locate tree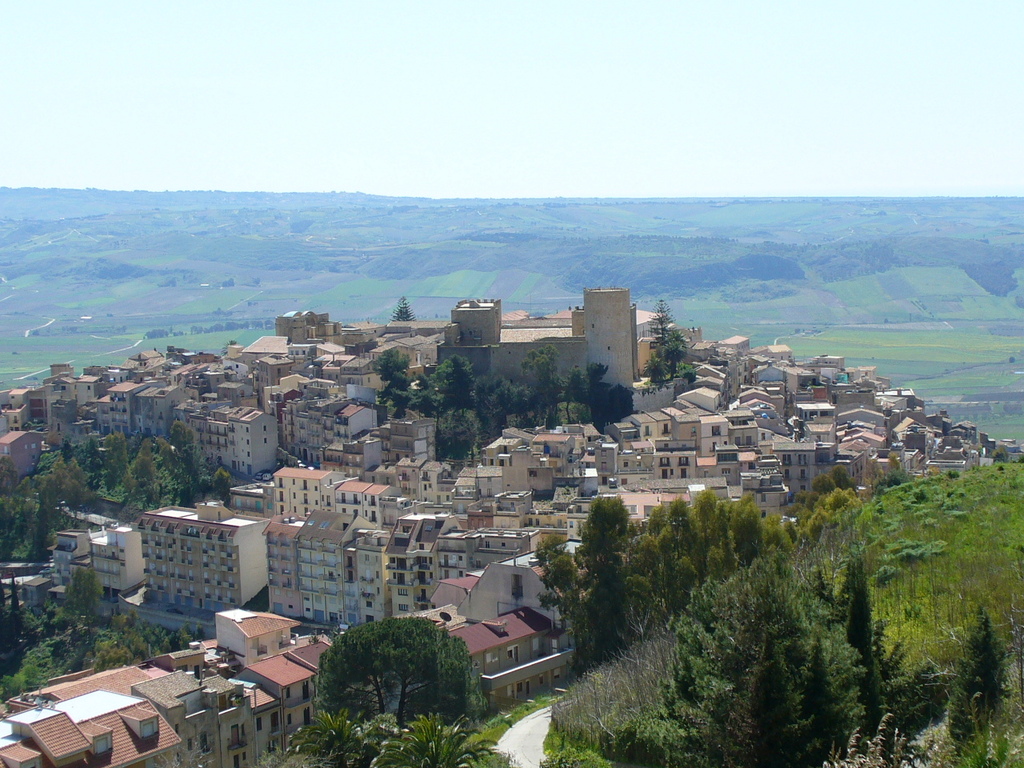
locate(273, 702, 519, 767)
